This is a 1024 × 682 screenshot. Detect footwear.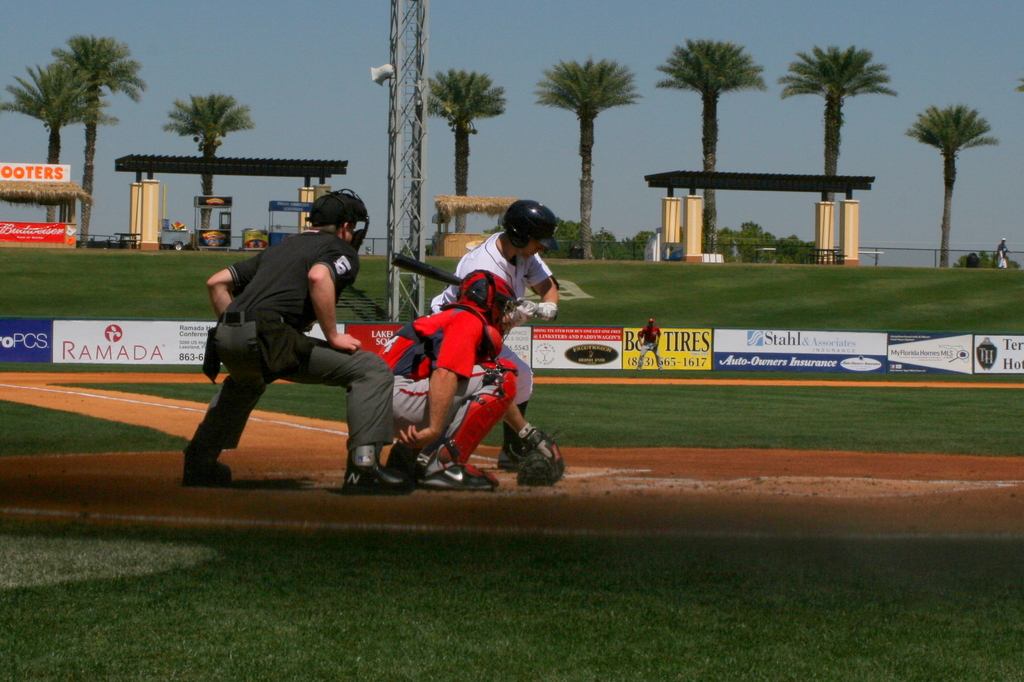
182, 451, 238, 484.
